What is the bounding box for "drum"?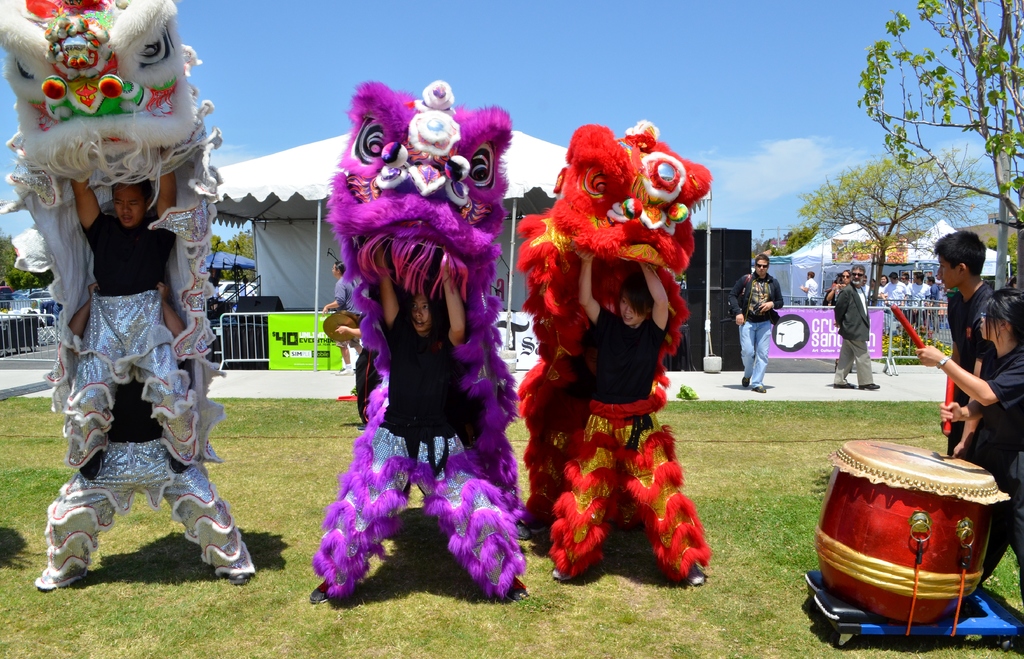
{"left": 810, "top": 444, "right": 1011, "bottom": 622}.
